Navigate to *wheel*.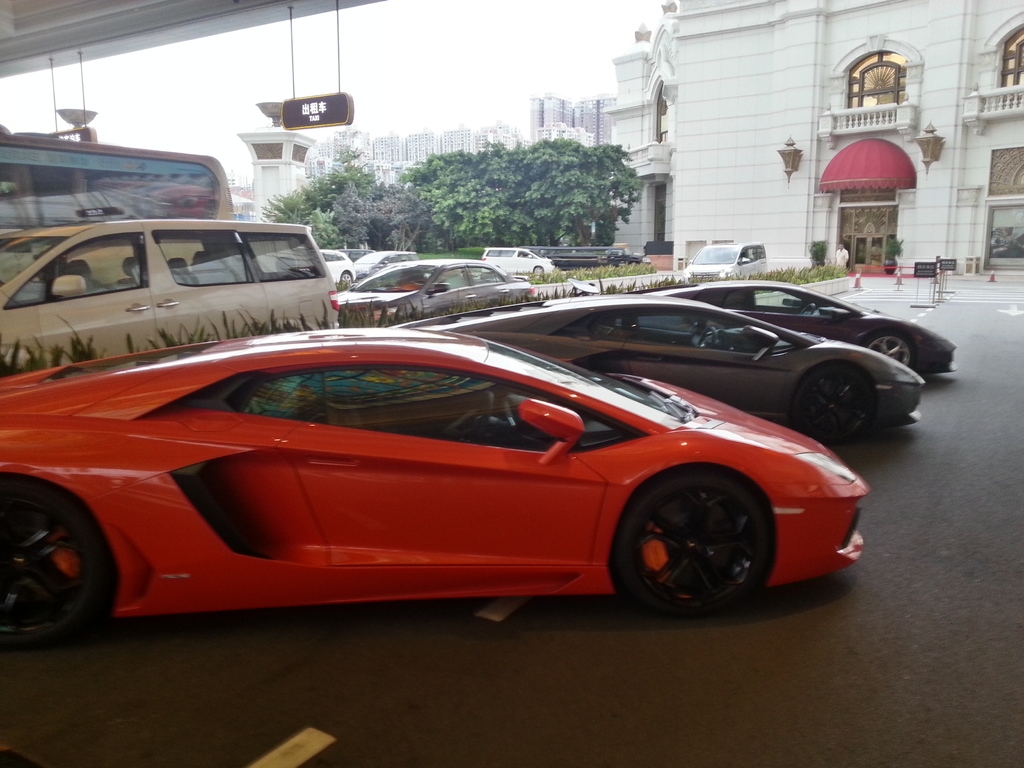
Navigation target: {"x1": 534, "y1": 265, "x2": 543, "y2": 276}.
